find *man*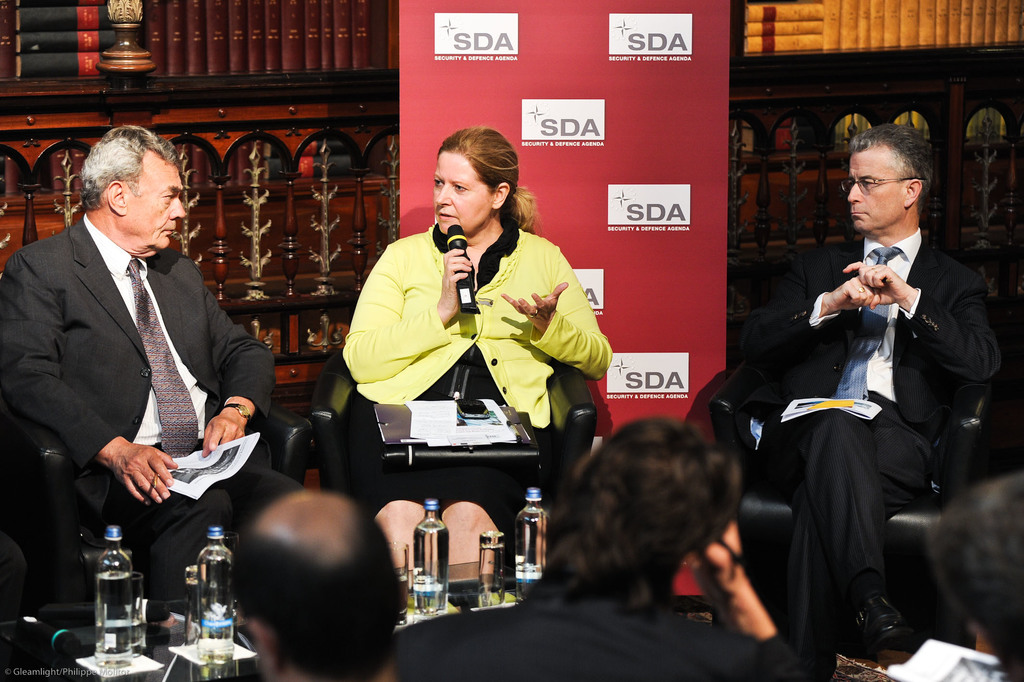
locate(392, 416, 810, 681)
